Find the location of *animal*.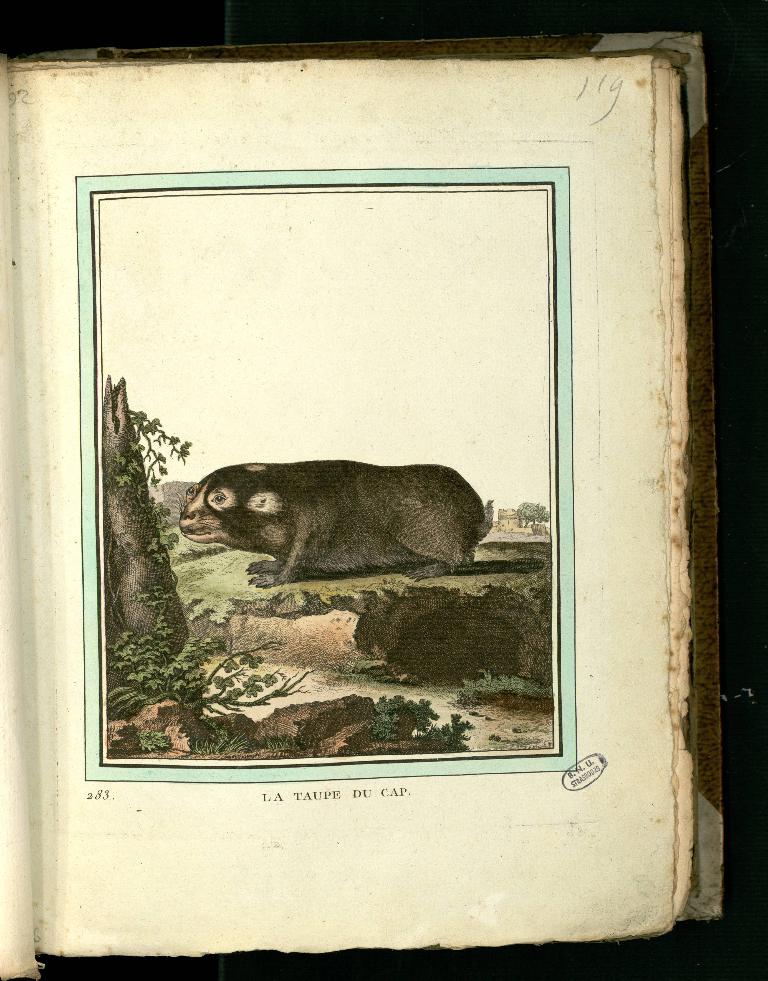
Location: BBox(171, 457, 490, 596).
